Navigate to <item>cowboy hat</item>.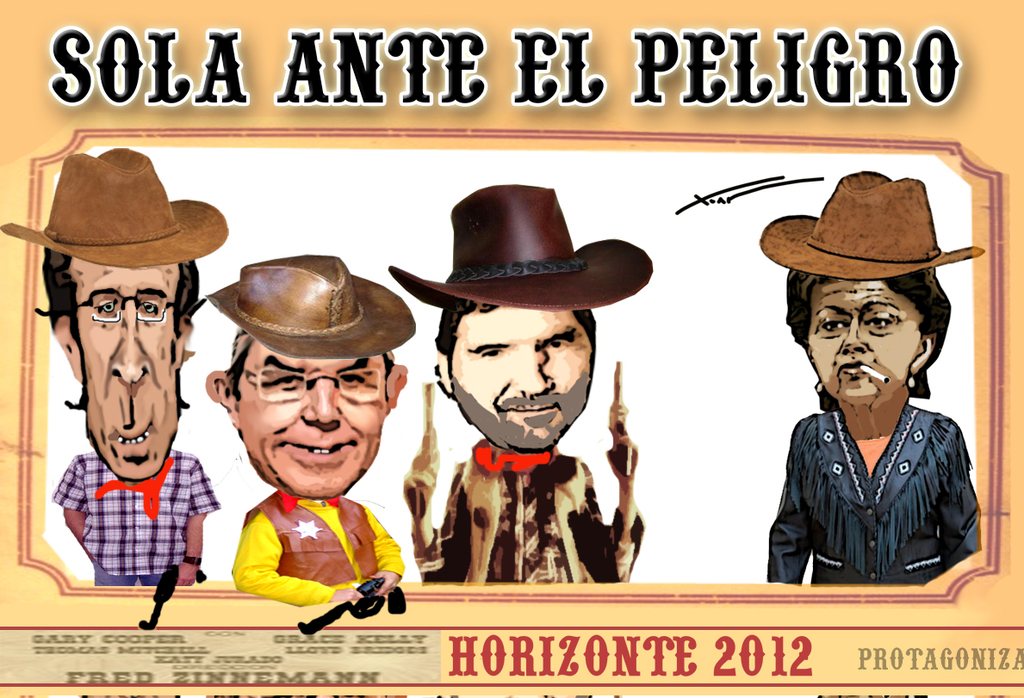
Navigation target: pyautogui.locateOnScreen(0, 144, 236, 276).
